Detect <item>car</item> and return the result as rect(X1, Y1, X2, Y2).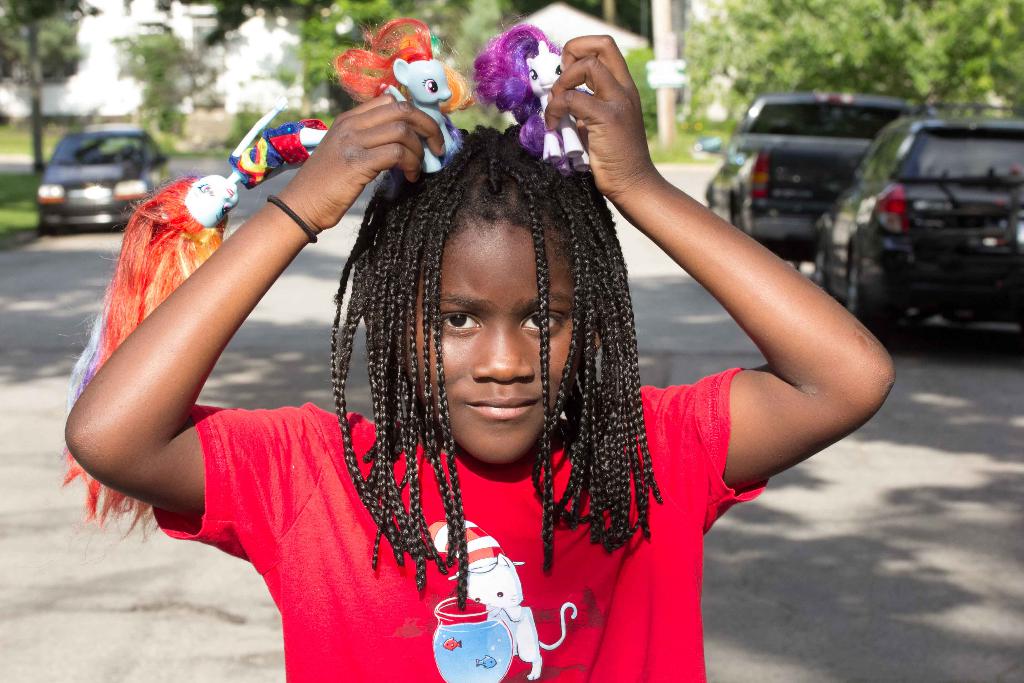
rect(812, 108, 1023, 336).
